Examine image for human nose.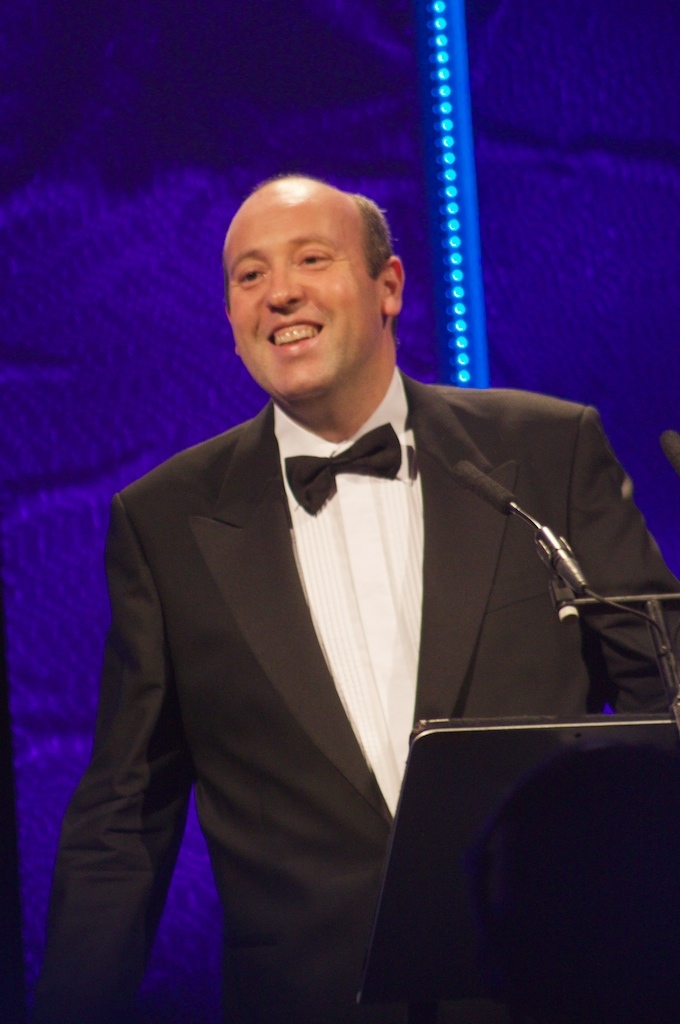
Examination result: (261, 261, 302, 313).
